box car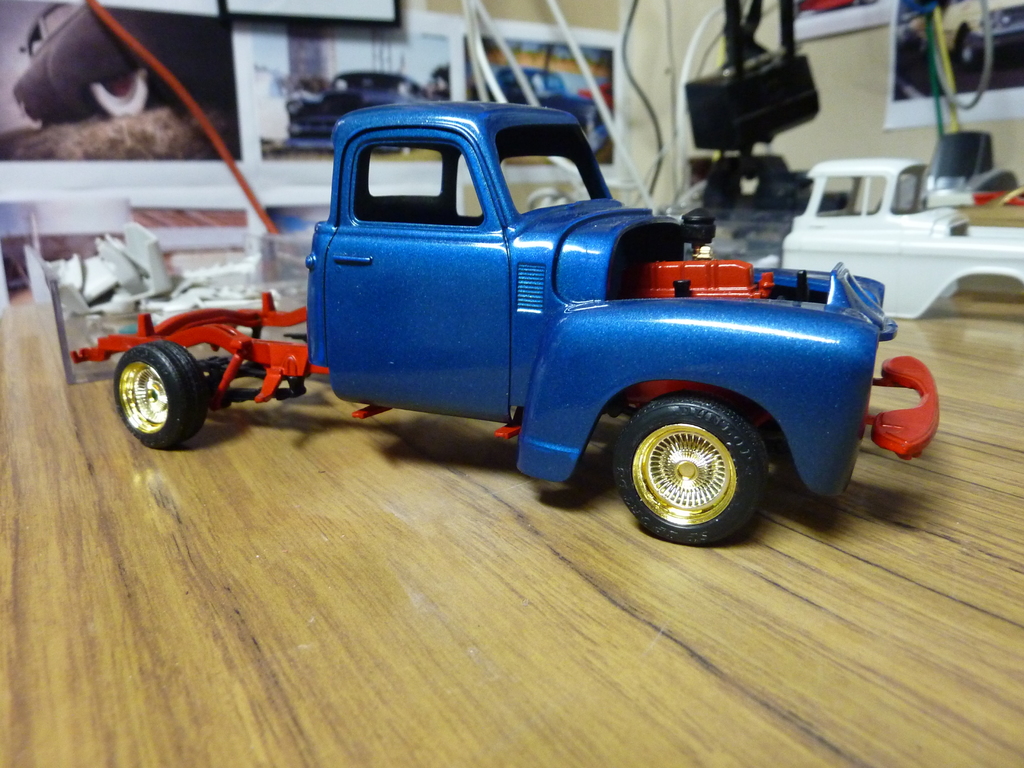
pyautogui.locateOnScreen(906, 0, 1023, 67)
